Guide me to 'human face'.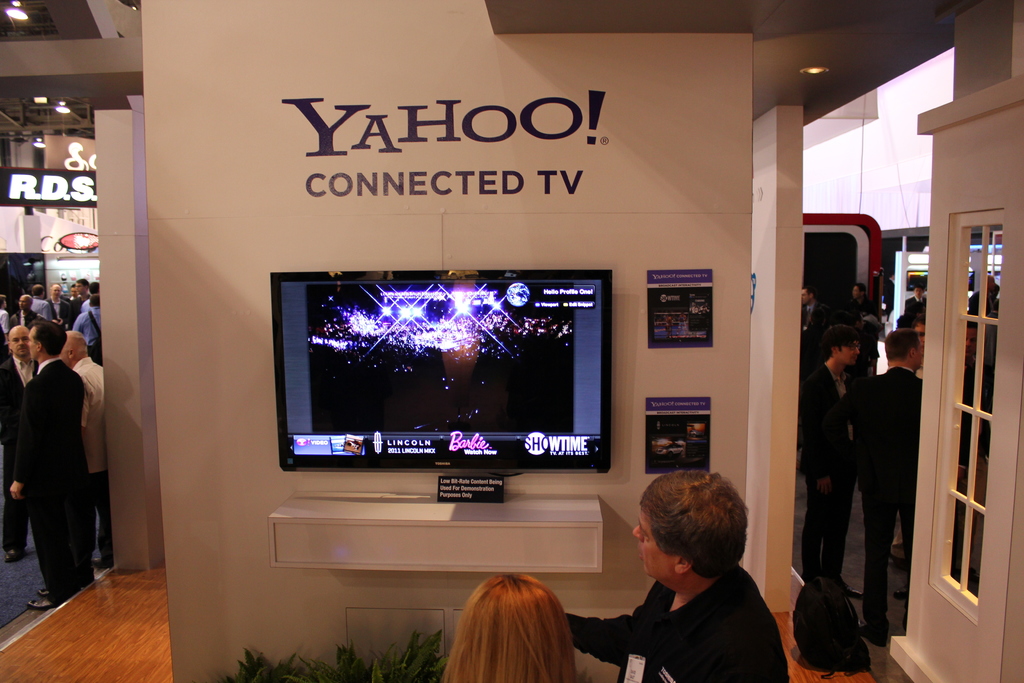
Guidance: bbox=[632, 507, 676, 575].
